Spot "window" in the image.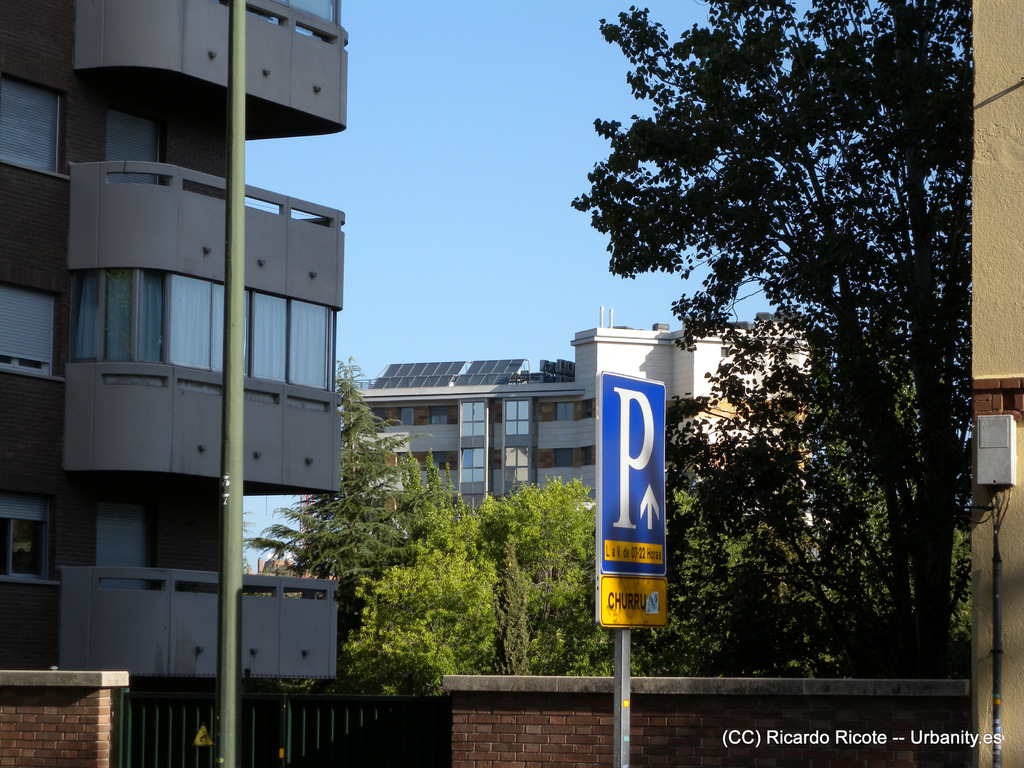
"window" found at x1=1, y1=490, x2=59, y2=583.
